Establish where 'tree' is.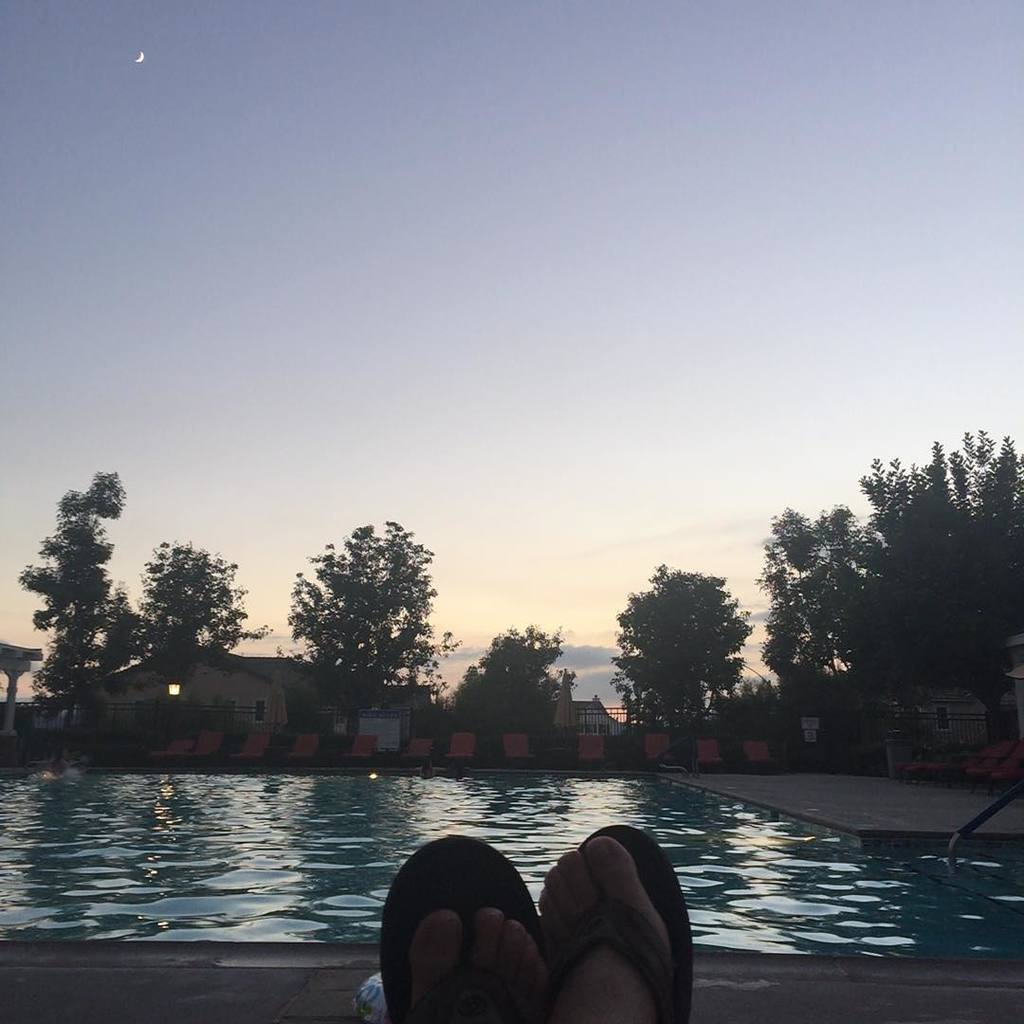
Established at select_region(766, 508, 872, 690).
